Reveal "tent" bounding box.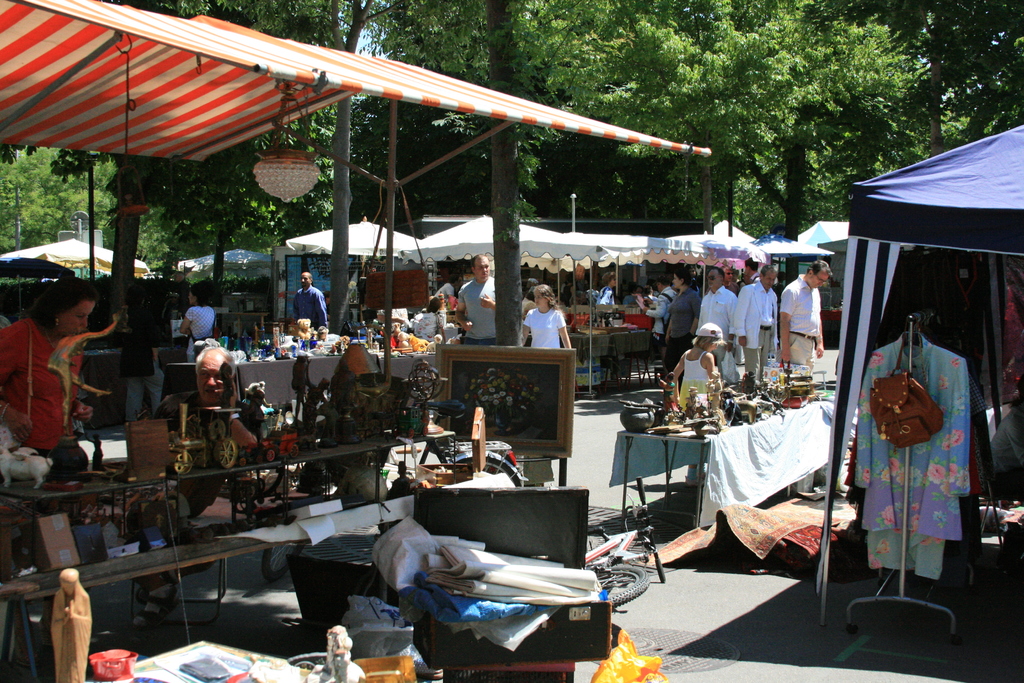
Revealed: [left=0, top=0, right=708, bottom=567].
